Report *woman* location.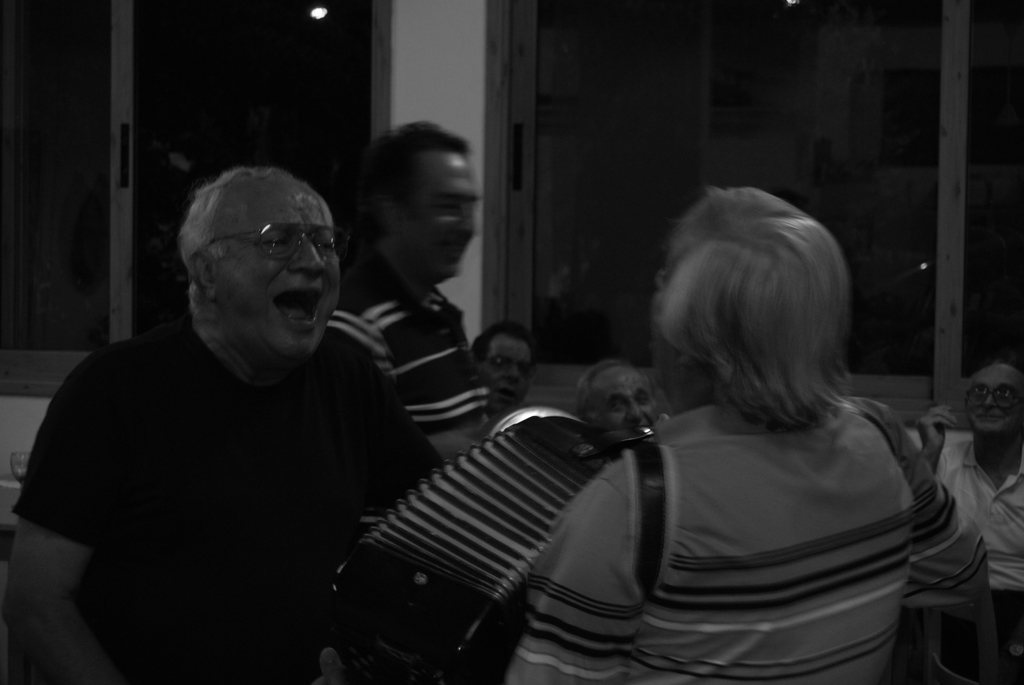
Report: <region>591, 174, 922, 572</region>.
